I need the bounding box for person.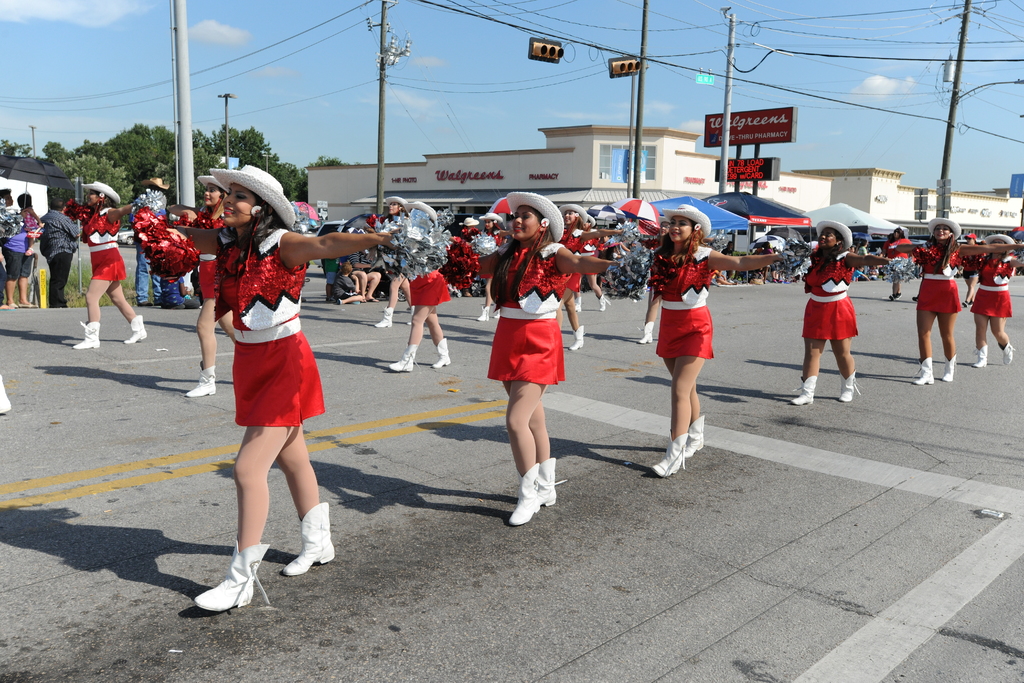
Here it is: <bbox>806, 231, 878, 395</bbox>.
